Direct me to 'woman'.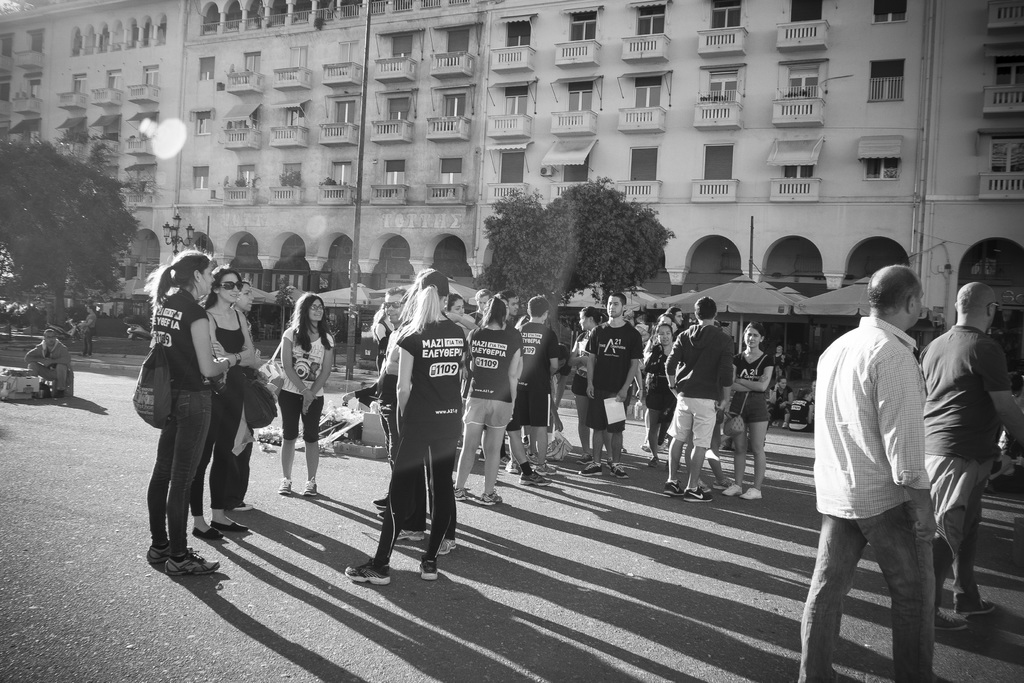
Direction: detection(281, 290, 331, 499).
